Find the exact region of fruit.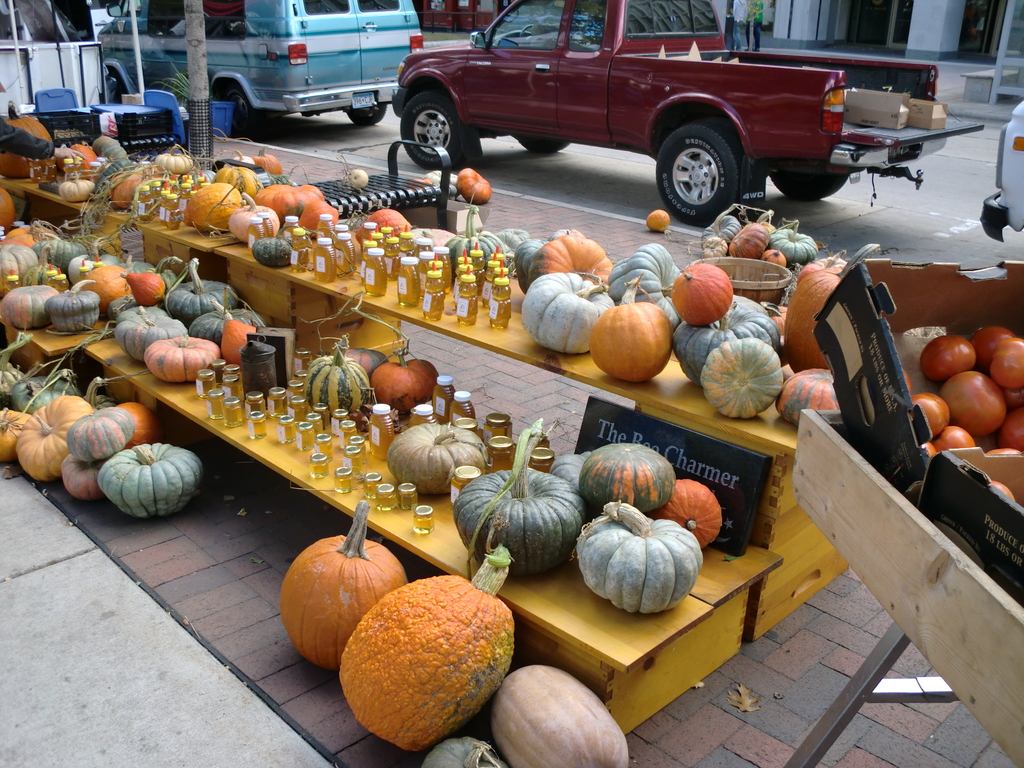
Exact region: <region>643, 209, 673, 236</region>.
